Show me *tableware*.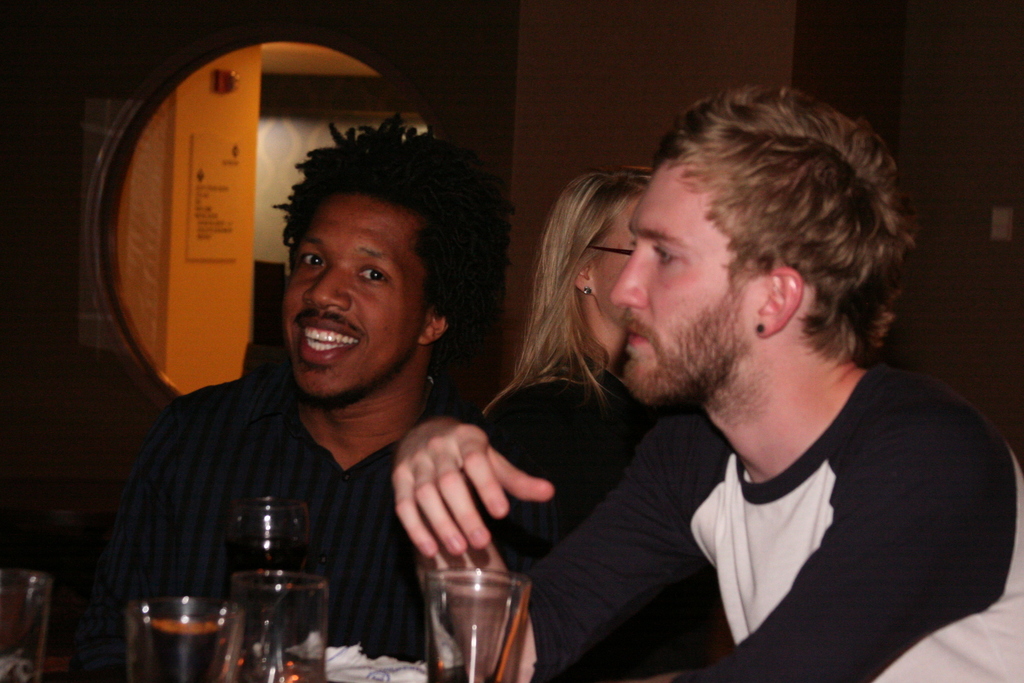
*tableware* is here: <region>0, 565, 50, 682</region>.
